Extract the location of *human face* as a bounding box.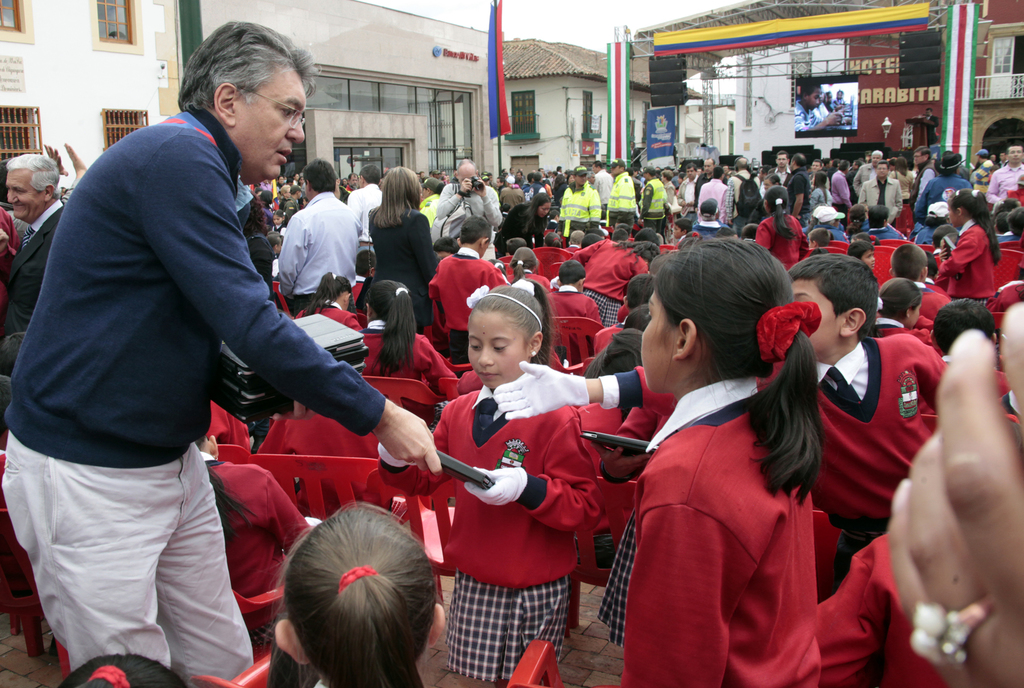
(515,170,521,179).
